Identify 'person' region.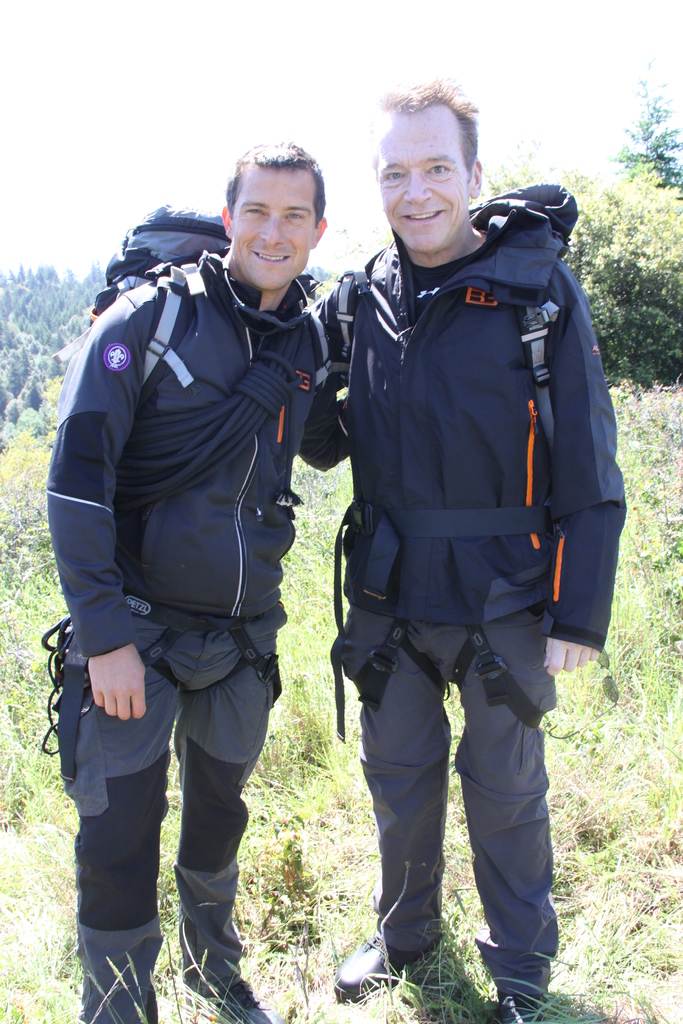
Region: <region>292, 72, 637, 1023</region>.
